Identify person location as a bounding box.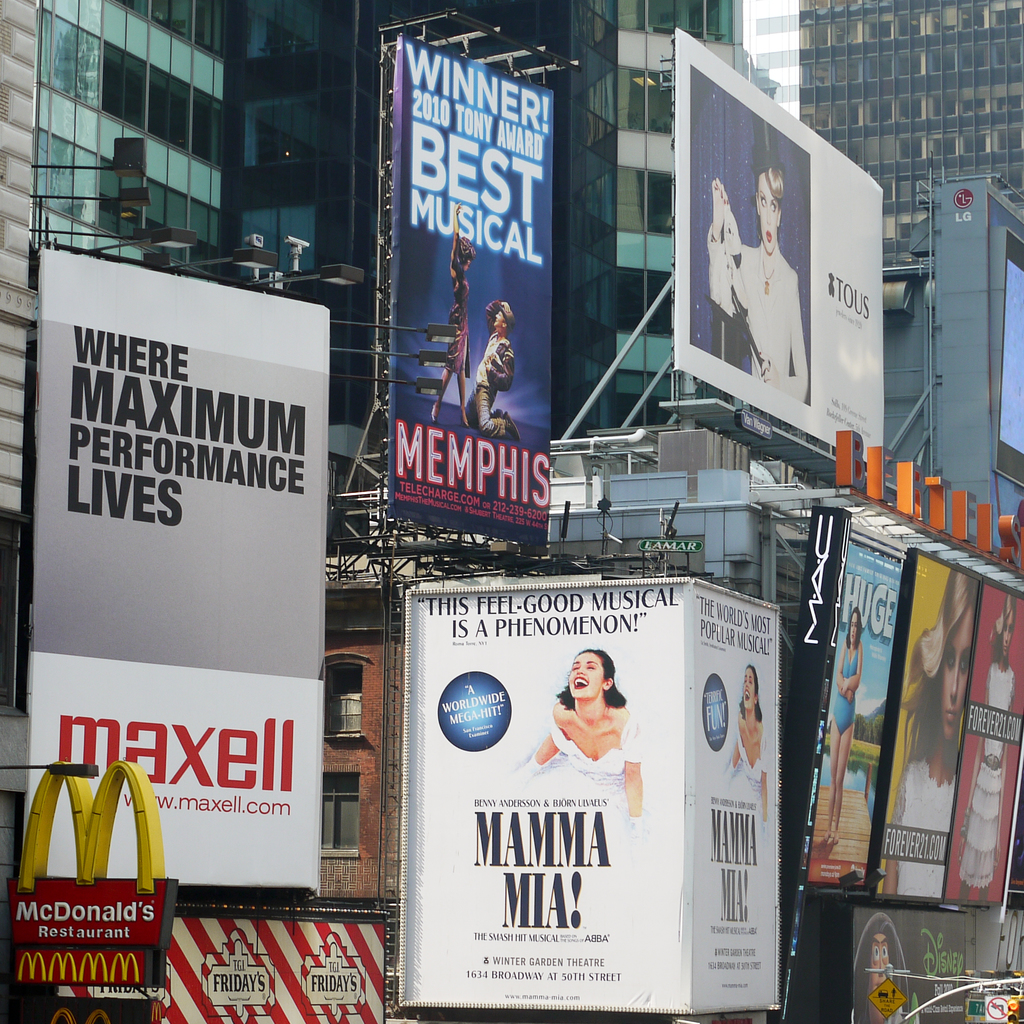
BBox(886, 573, 986, 895).
